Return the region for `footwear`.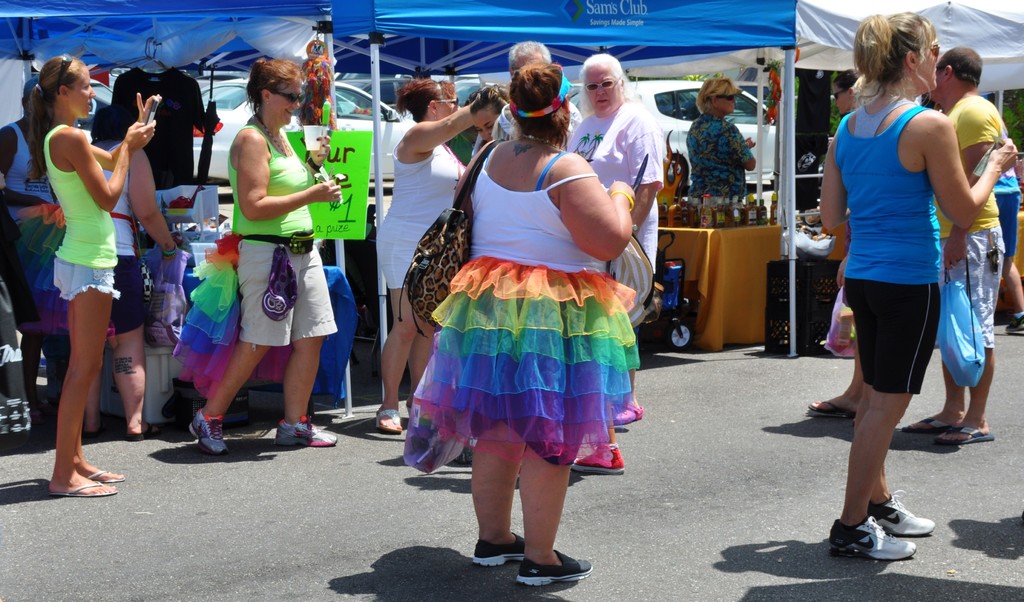
select_region(609, 400, 644, 425).
